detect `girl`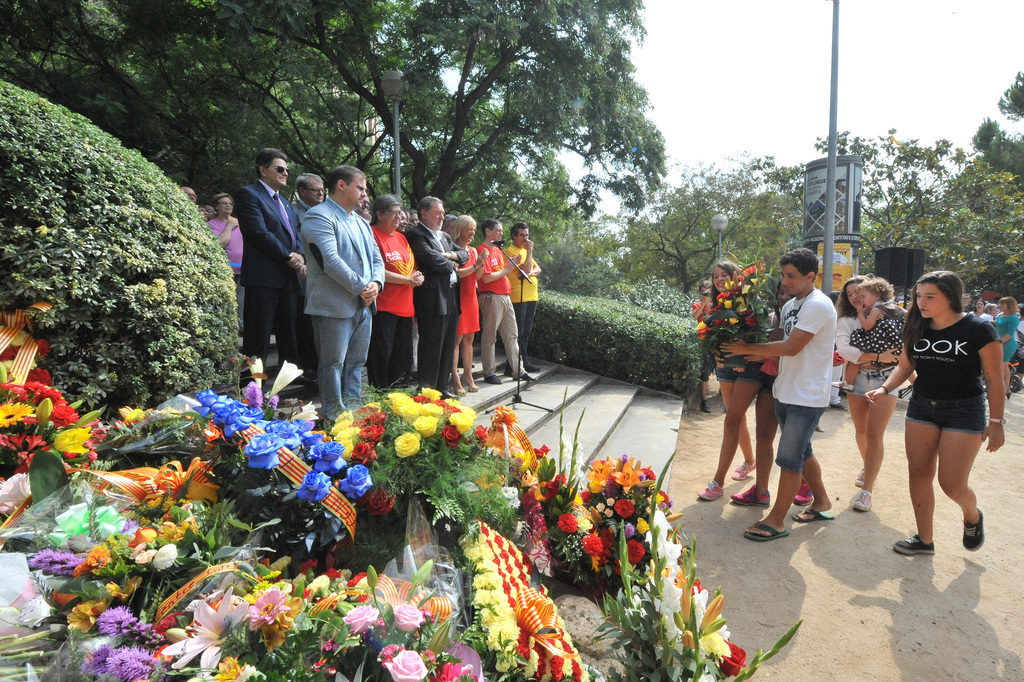
[834,275,899,512]
